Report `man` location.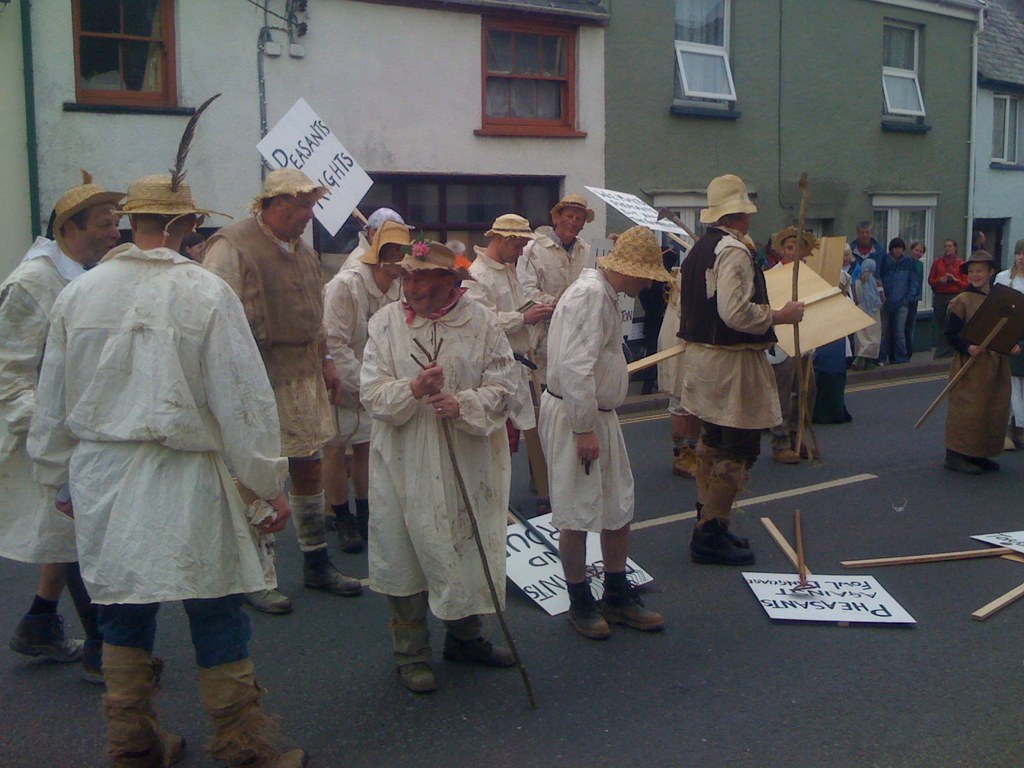
Report: pyautogui.locateOnScreen(772, 221, 826, 468).
